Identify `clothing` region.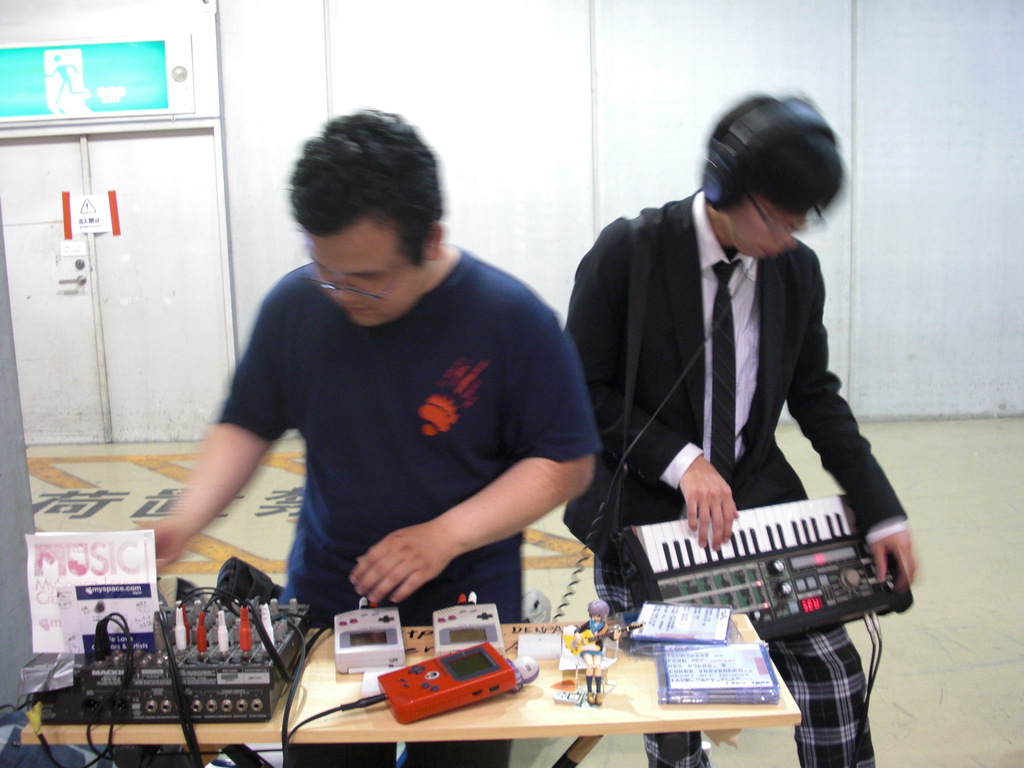
Region: BBox(557, 187, 908, 763).
